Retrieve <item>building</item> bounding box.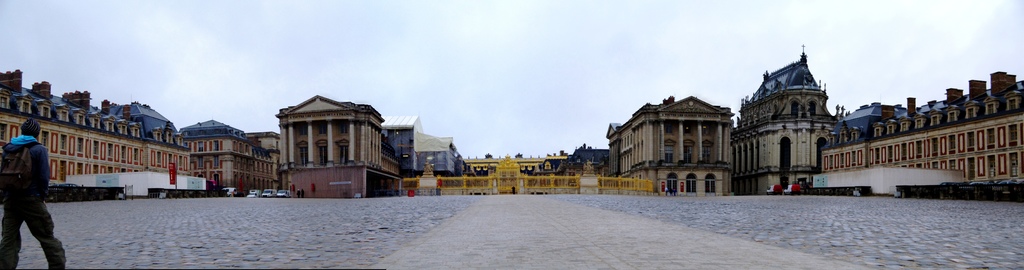
Bounding box: <bbox>2, 68, 268, 194</bbox>.
